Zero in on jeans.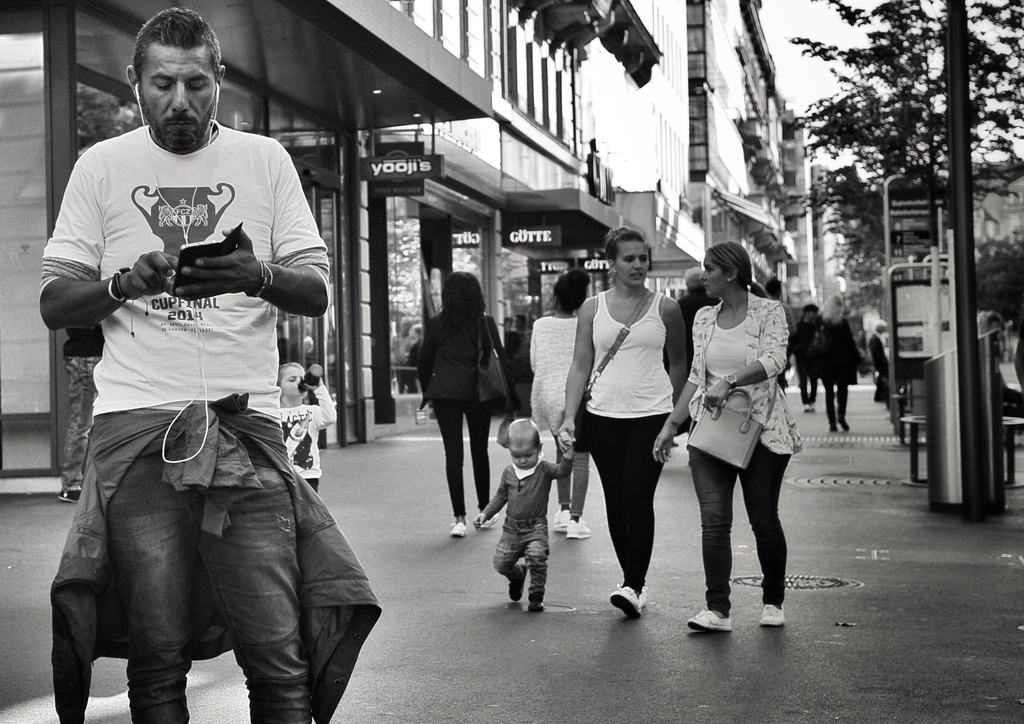
Zeroed in: 792/369/814/406.
